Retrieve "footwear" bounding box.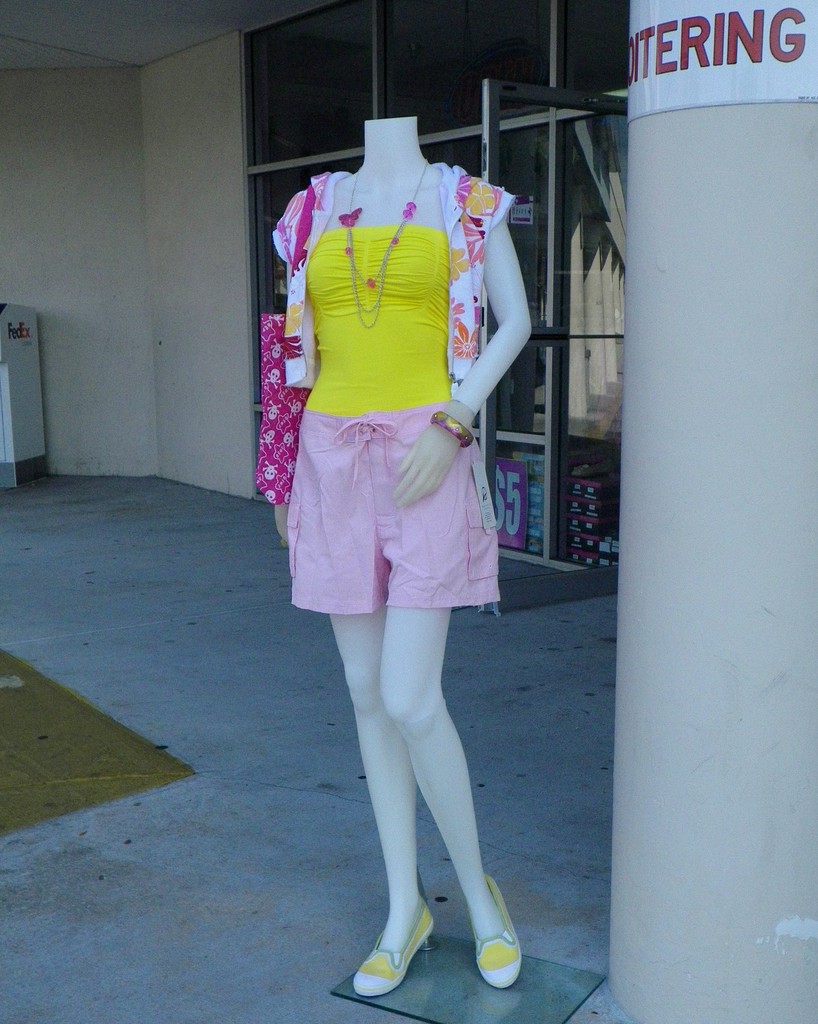
Bounding box: x1=364, y1=902, x2=437, y2=998.
